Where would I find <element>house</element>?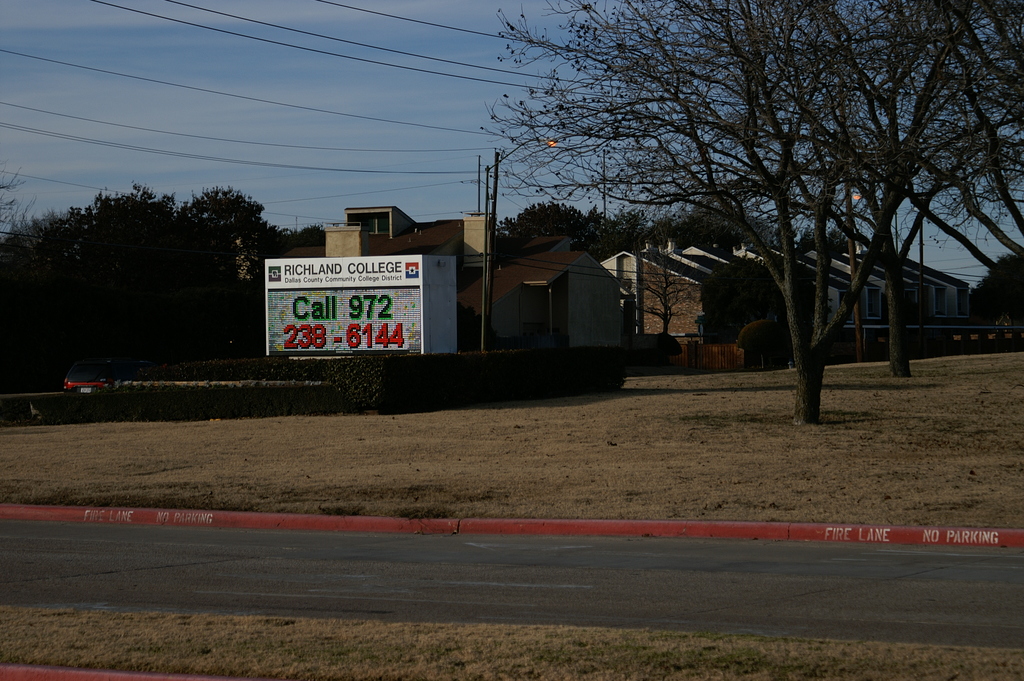
At [601,245,727,372].
